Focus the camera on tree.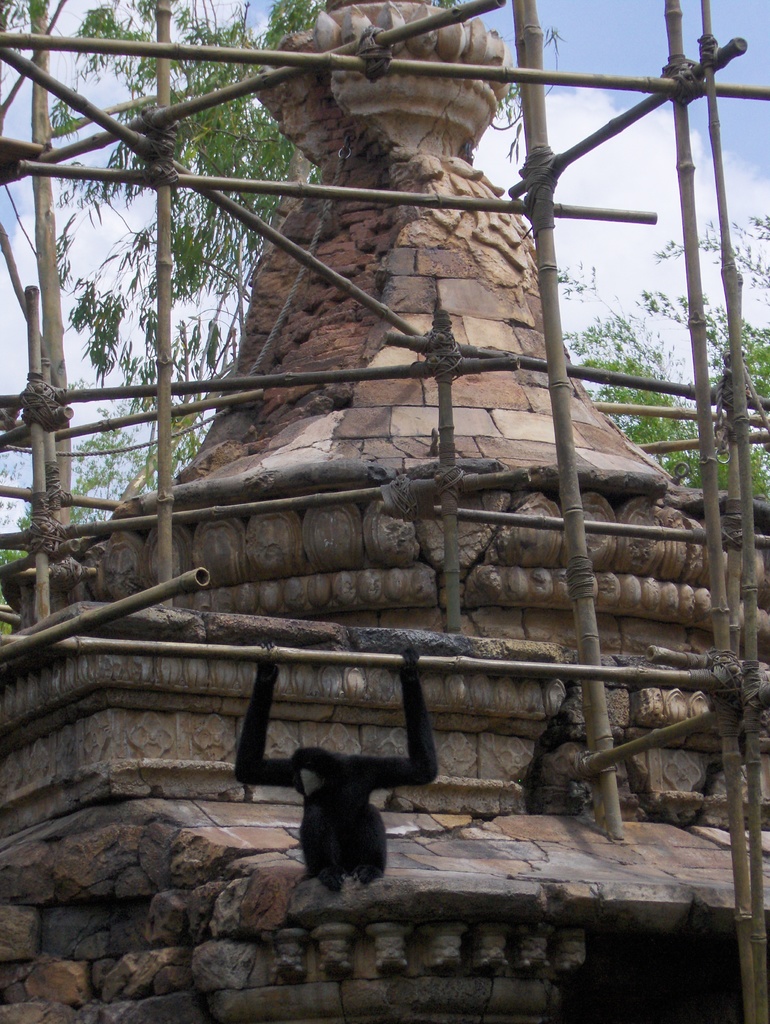
Focus region: left=44, top=0, right=329, bottom=476.
